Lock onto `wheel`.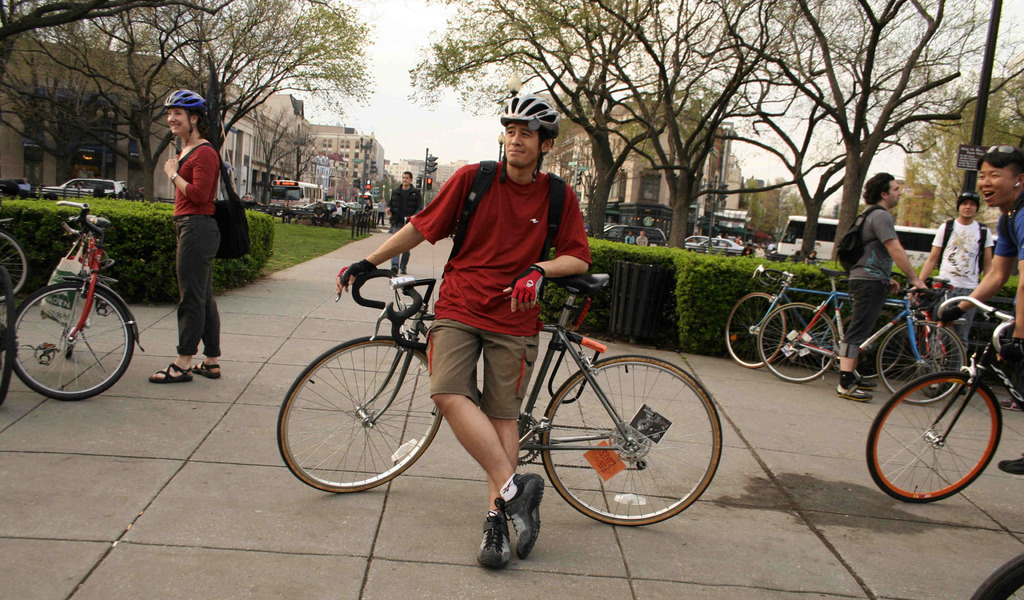
Locked: crop(0, 230, 28, 304).
